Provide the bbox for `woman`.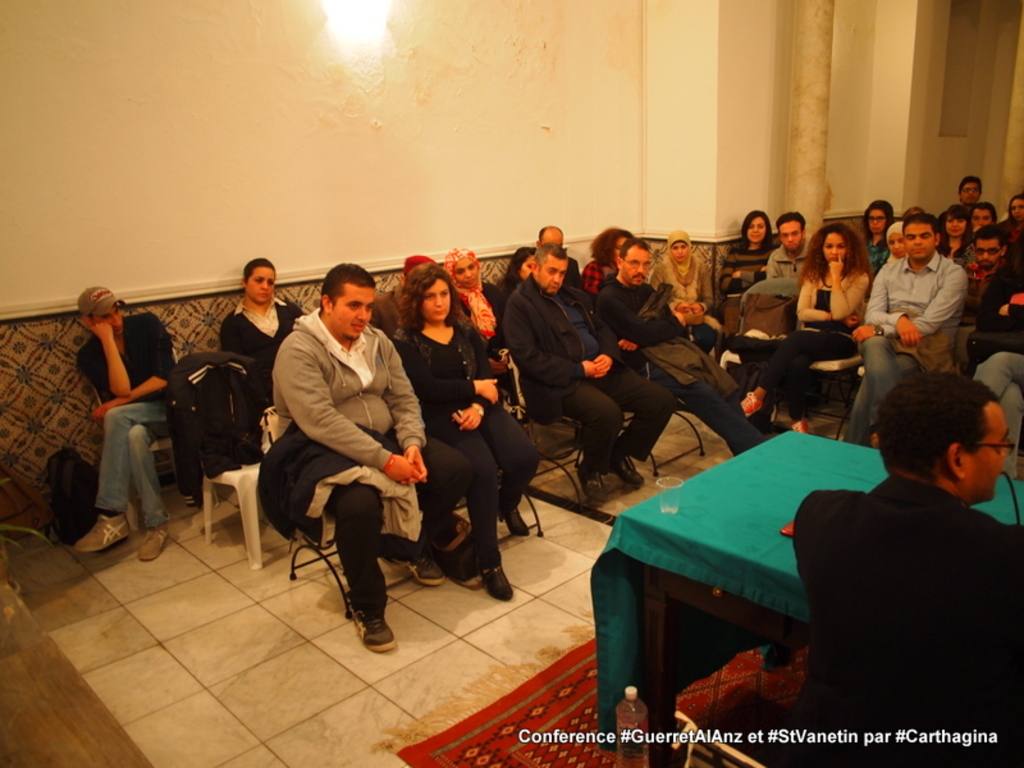
box=[493, 251, 536, 311].
